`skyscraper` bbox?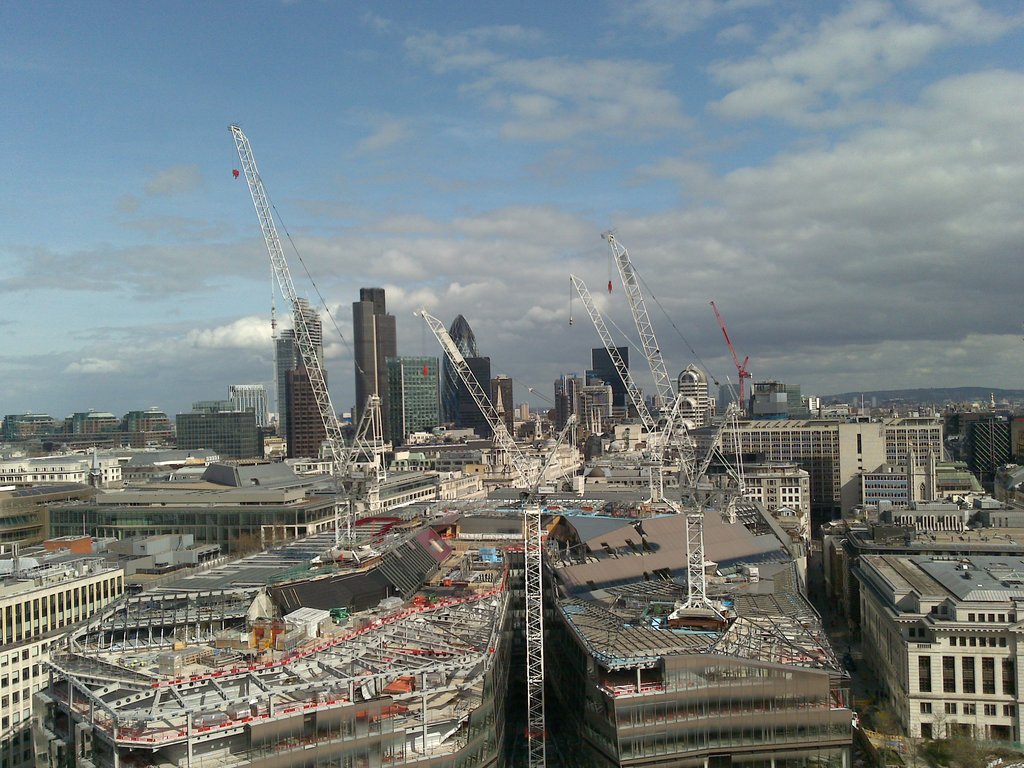
678, 362, 711, 420
